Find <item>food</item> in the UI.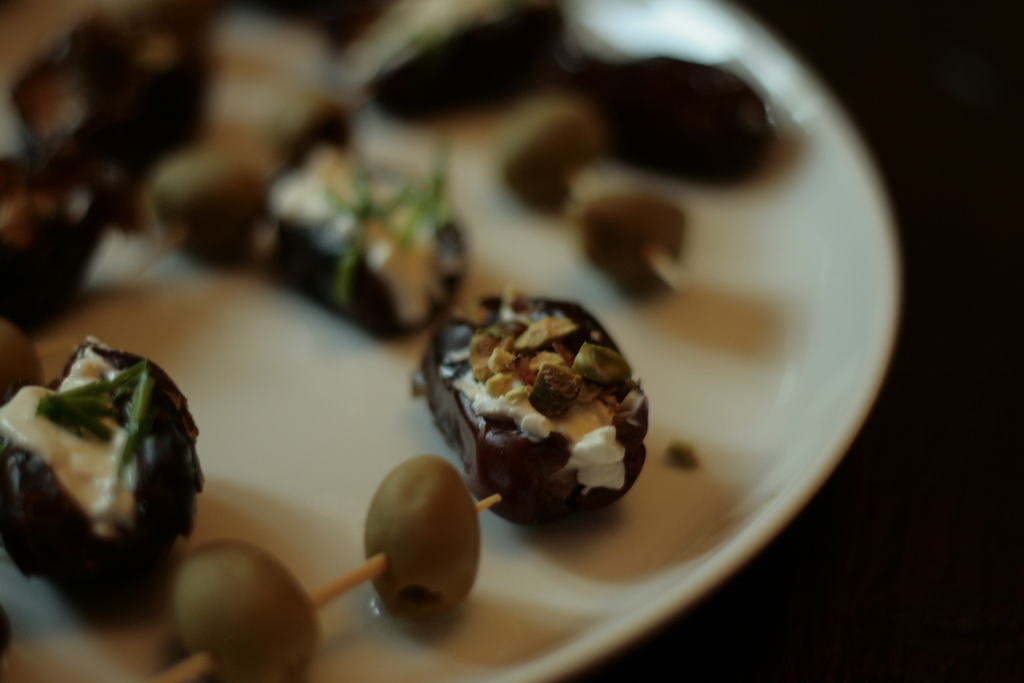
UI element at box(2, 335, 218, 632).
